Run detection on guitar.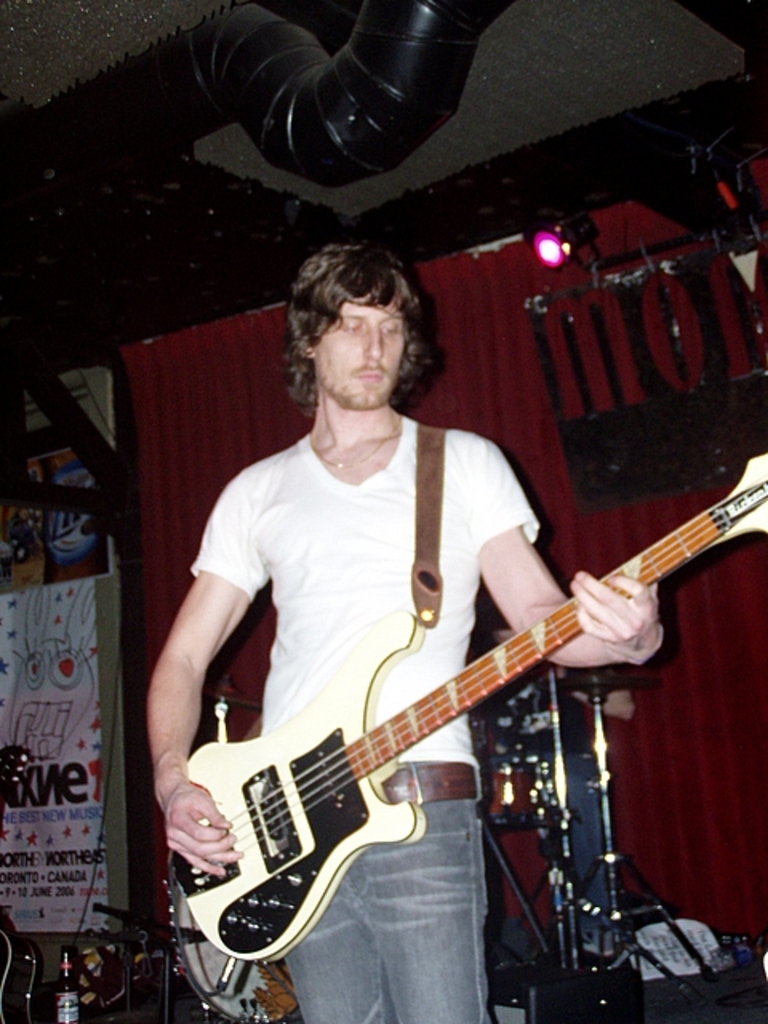
Result: box=[166, 448, 766, 962].
